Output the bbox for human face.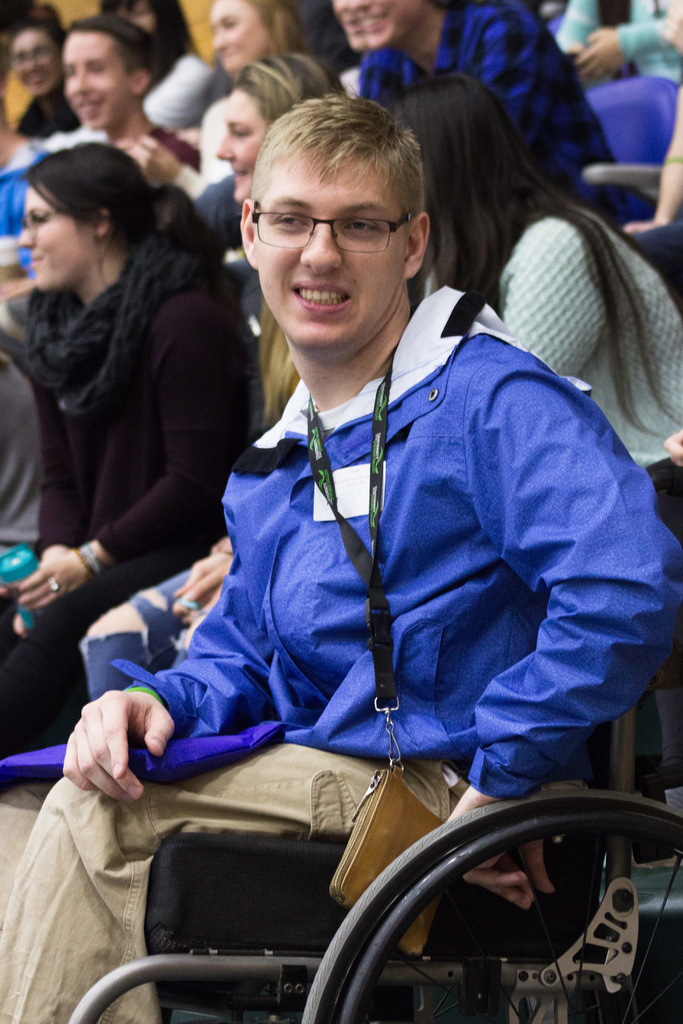
bbox=(117, 4, 154, 31).
